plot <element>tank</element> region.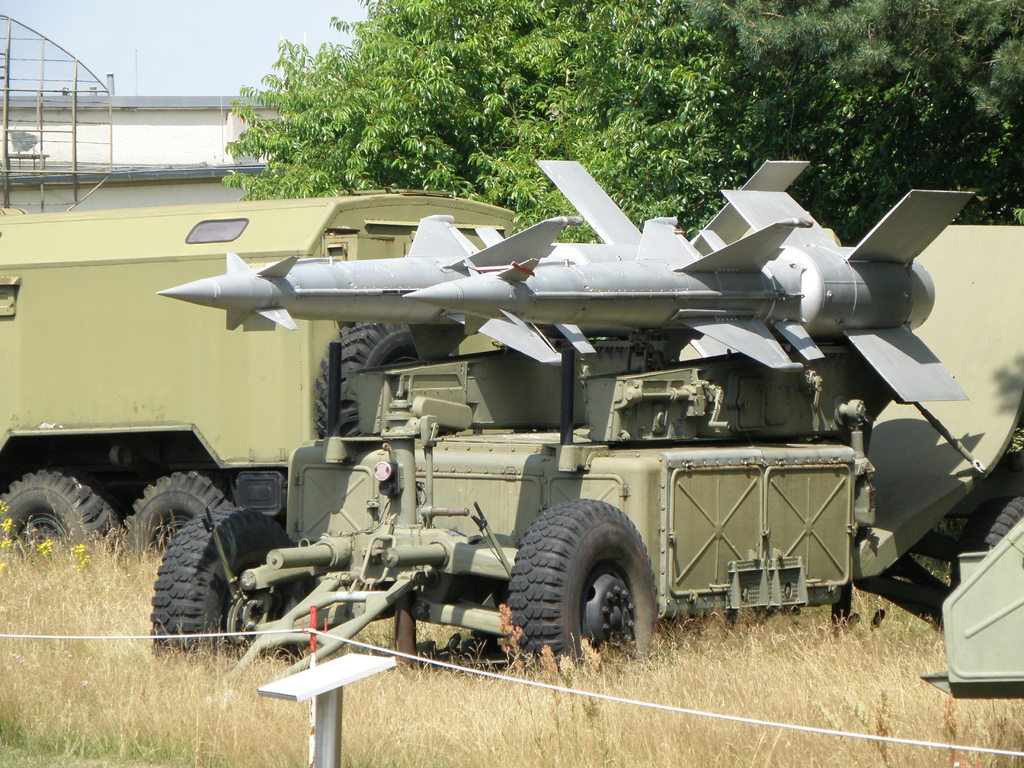
Plotted at (x1=0, y1=187, x2=516, y2=566).
